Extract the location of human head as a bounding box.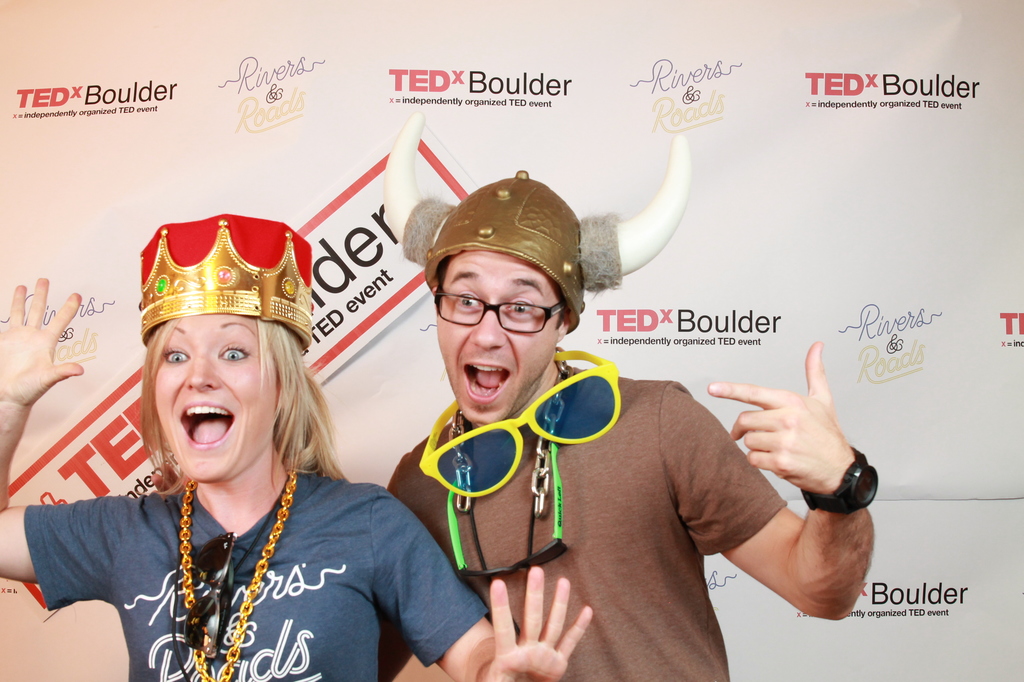
(132,212,309,482).
